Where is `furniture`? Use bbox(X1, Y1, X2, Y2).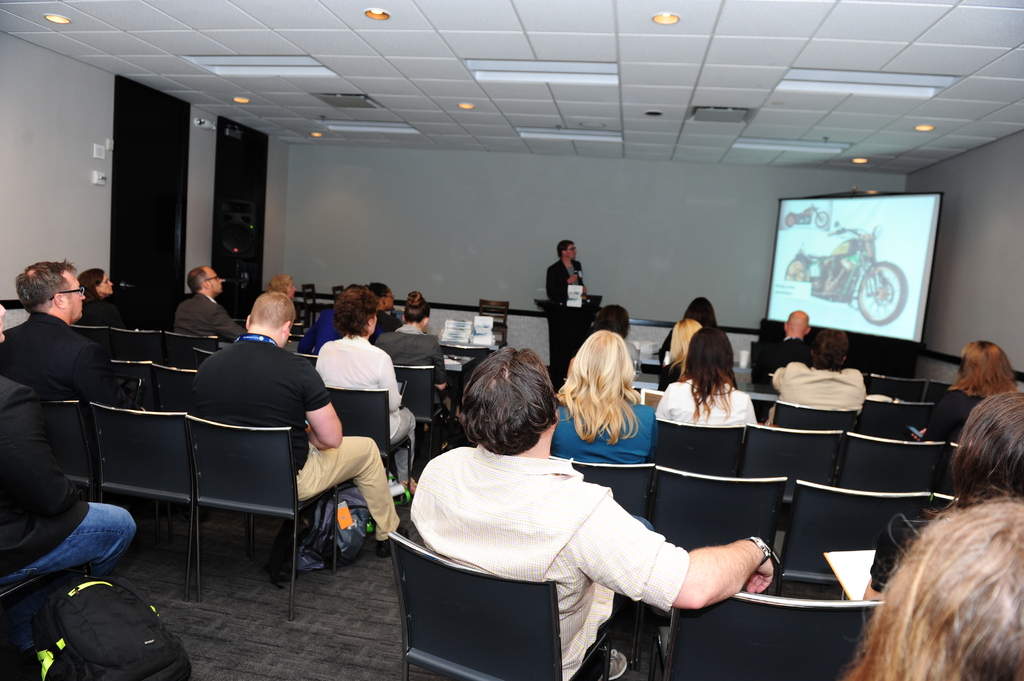
bbox(388, 528, 611, 680).
